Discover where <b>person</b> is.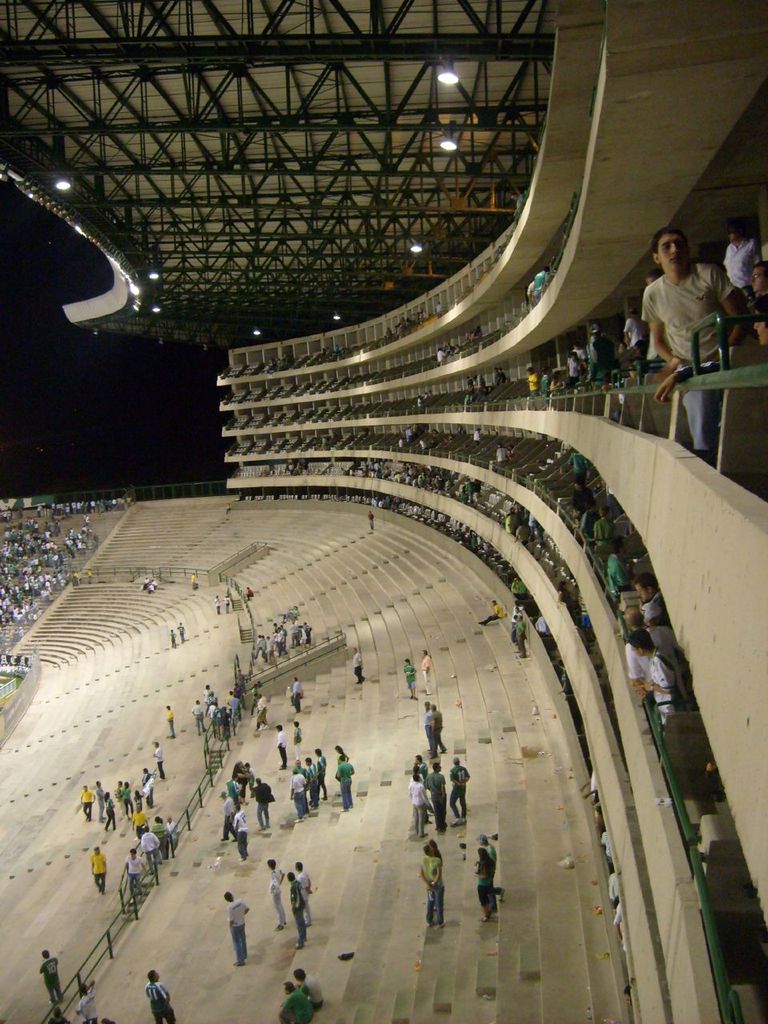
Discovered at (left=295, top=862, right=314, bottom=923).
